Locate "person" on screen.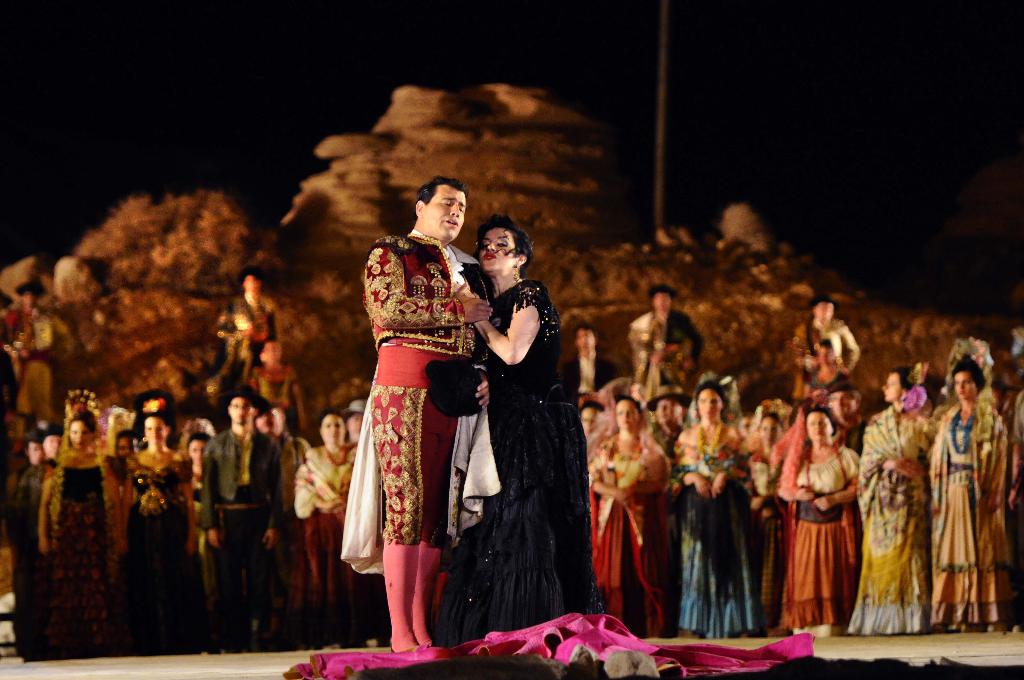
On screen at 792 295 858 401.
